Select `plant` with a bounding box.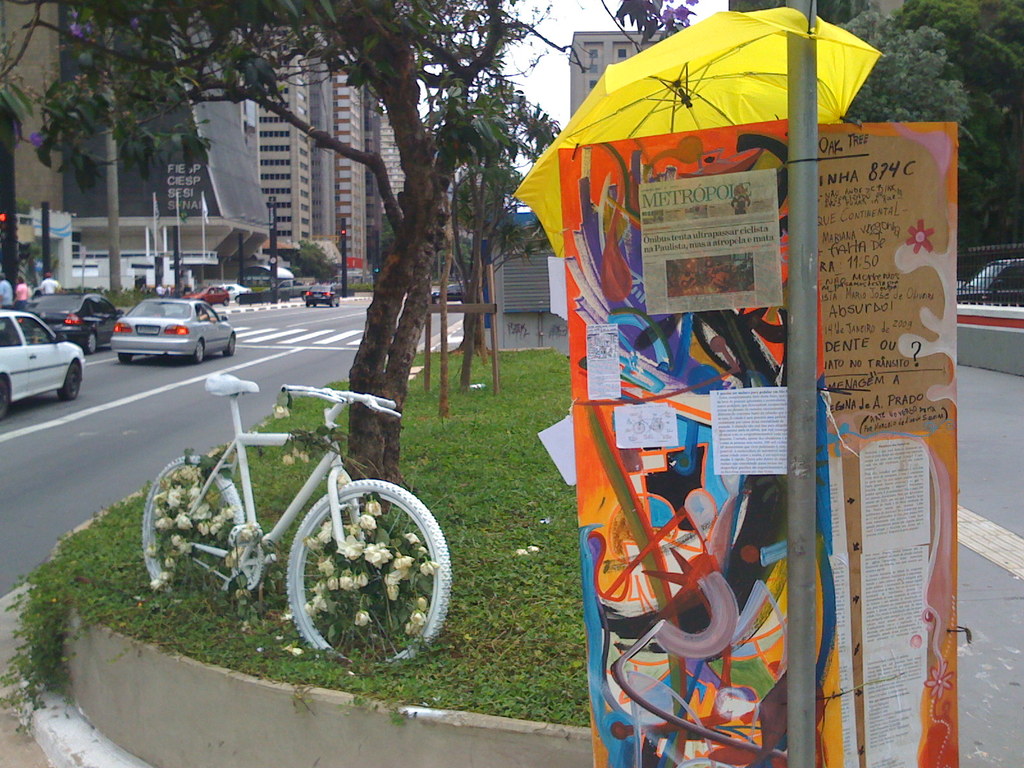
l=55, t=286, r=159, b=316.
